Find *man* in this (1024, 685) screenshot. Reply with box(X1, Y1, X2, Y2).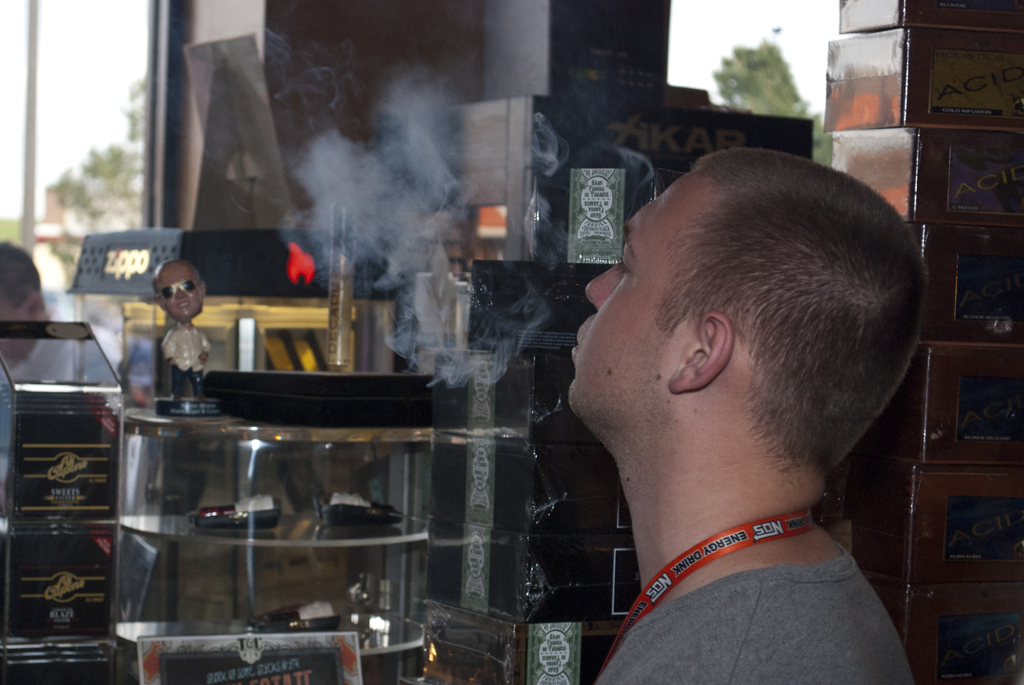
box(154, 256, 213, 402).
